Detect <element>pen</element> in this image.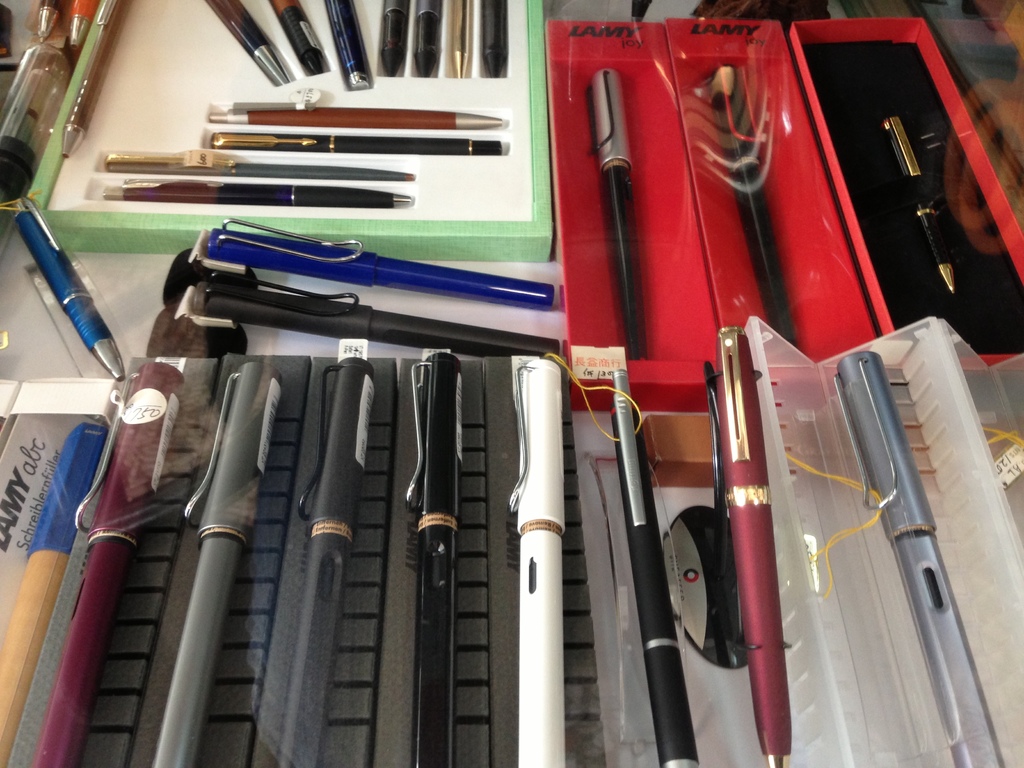
Detection: [x1=371, y1=1, x2=408, y2=71].
